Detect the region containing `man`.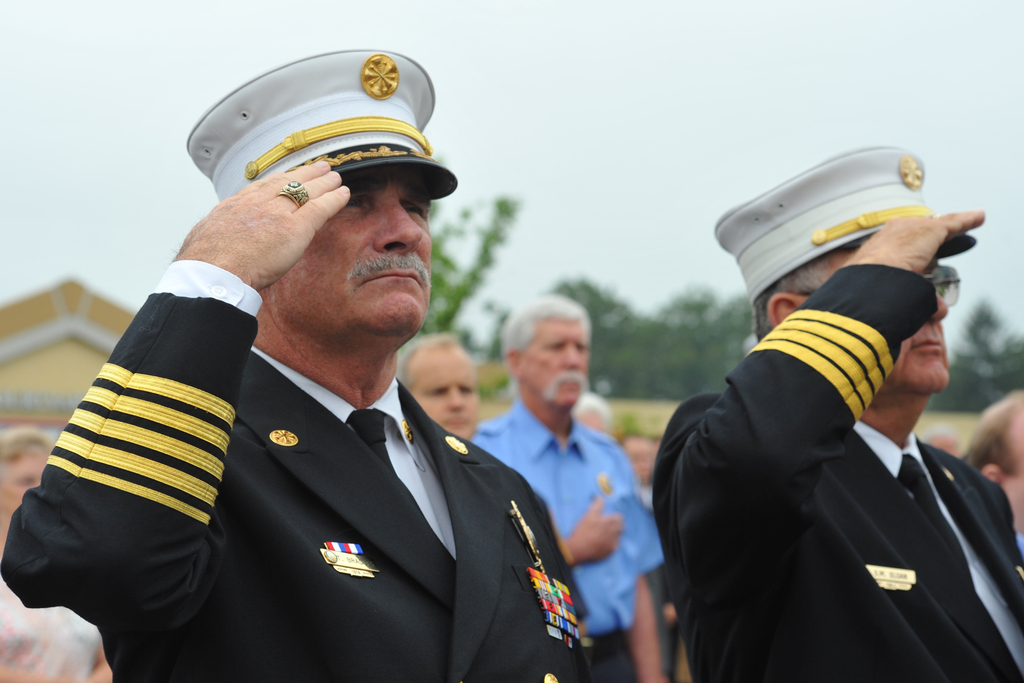
detection(0, 46, 593, 682).
